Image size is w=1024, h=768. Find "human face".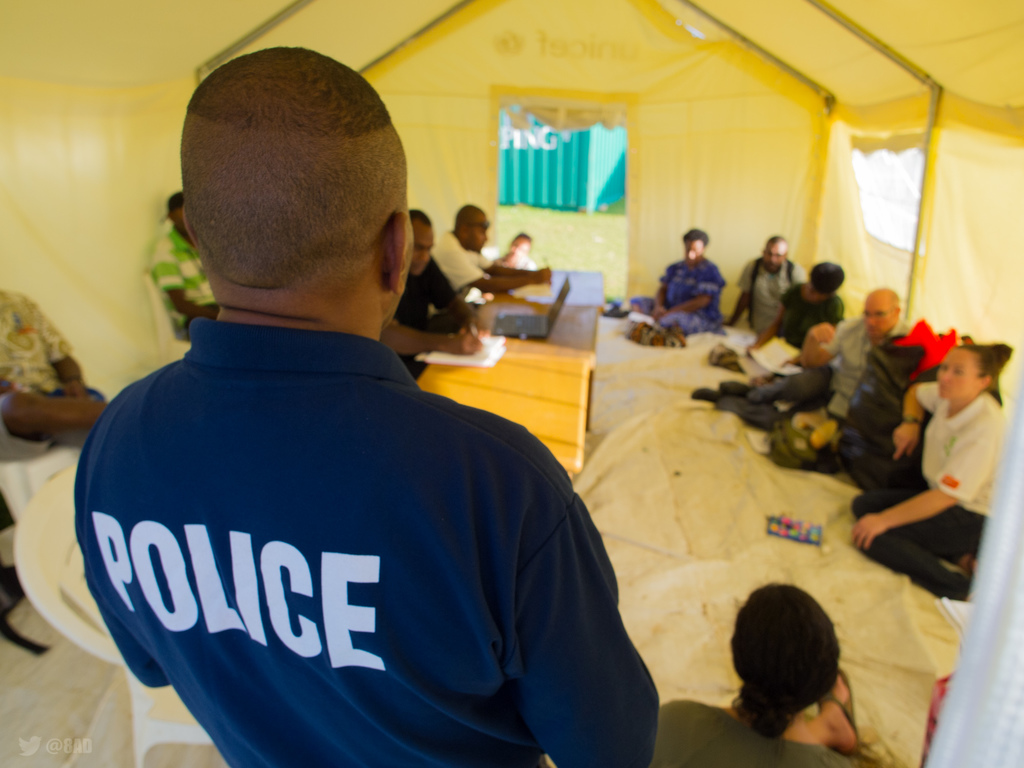
bbox=(512, 244, 529, 261).
